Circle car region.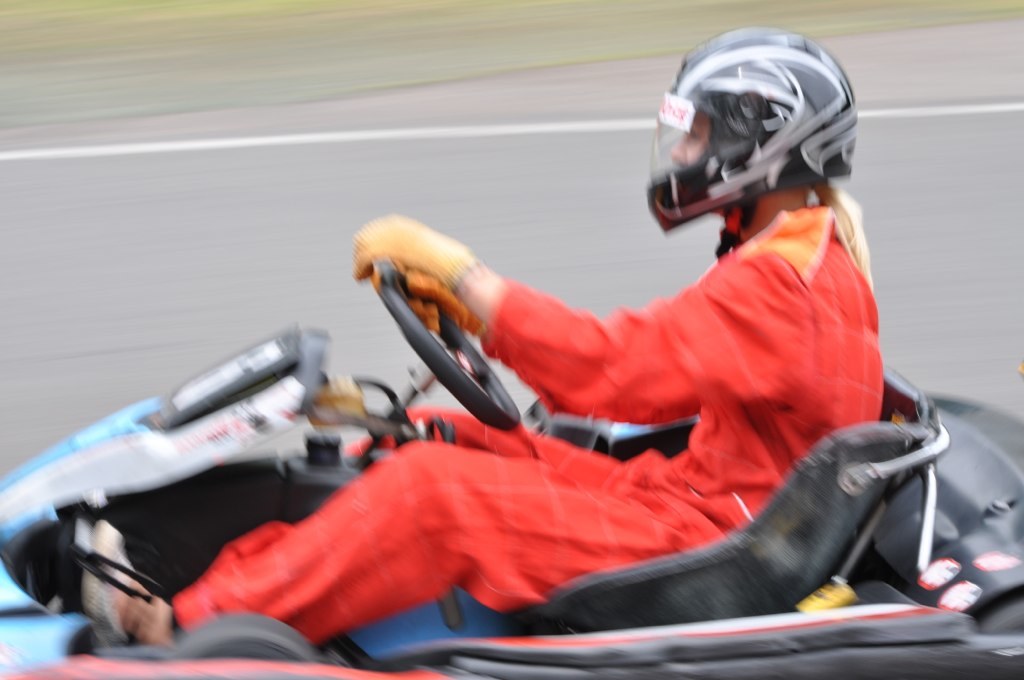
Region: box(0, 256, 1023, 679).
